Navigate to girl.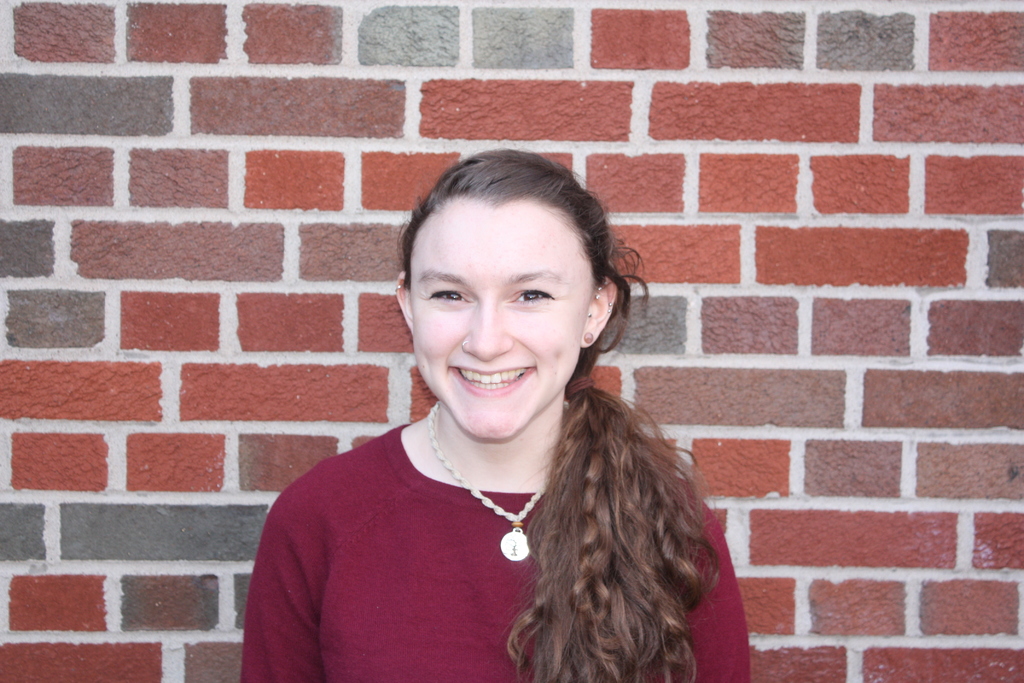
Navigation target: 250 147 751 681.
